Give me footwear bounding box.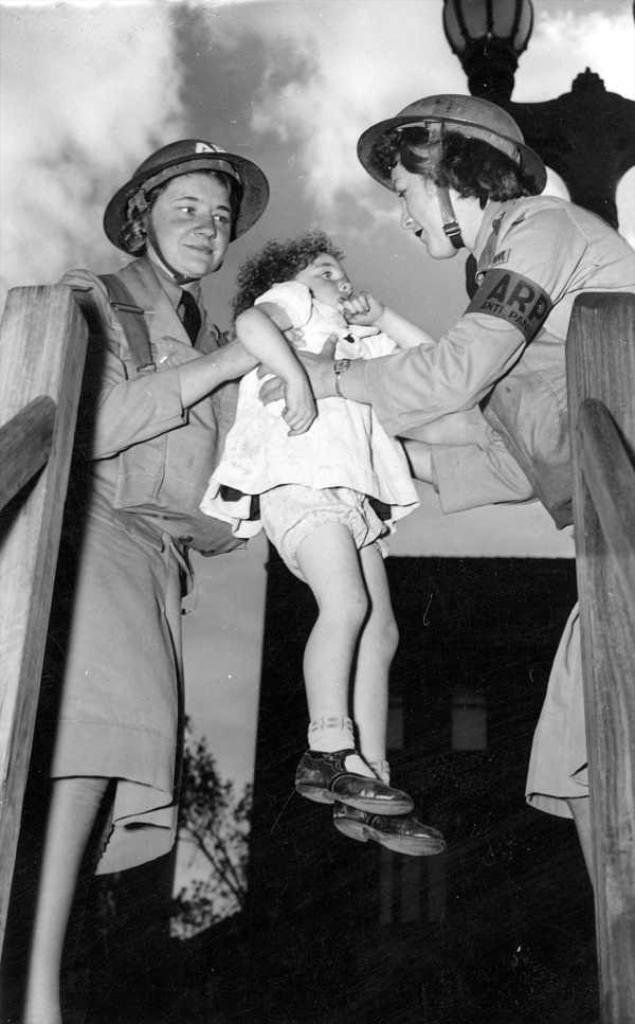
pyautogui.locateOnScreen(301, 753, 423, 808).
